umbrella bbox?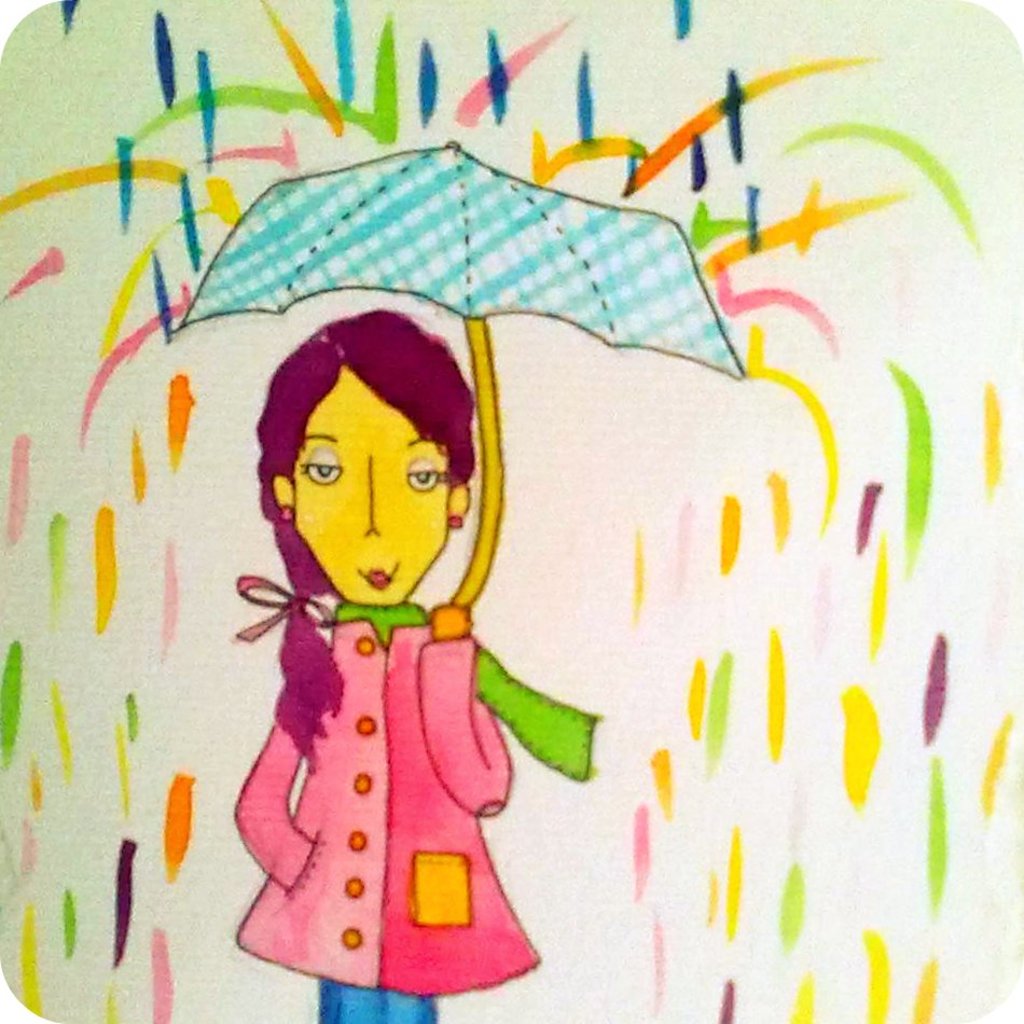
pyautogui.locateOnScreen(172, 142, 739, 608)
